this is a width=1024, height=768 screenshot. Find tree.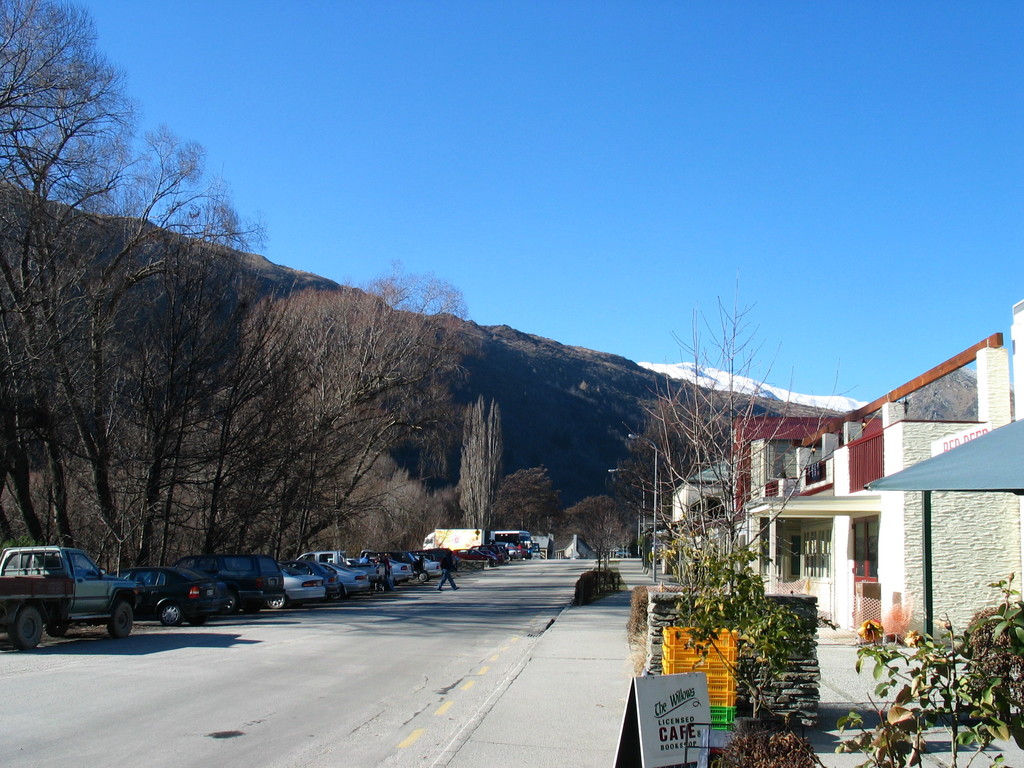
Bounding box: [left=452, top=396, right=506, bottom=548].
